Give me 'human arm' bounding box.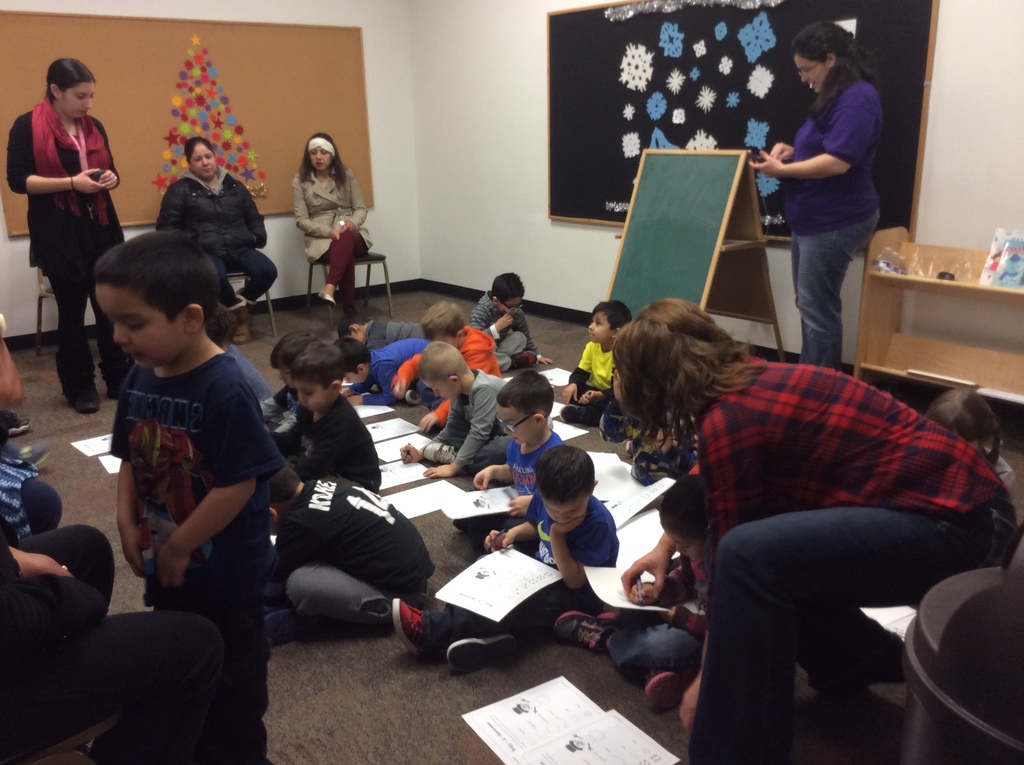
(346,373,409,407).
